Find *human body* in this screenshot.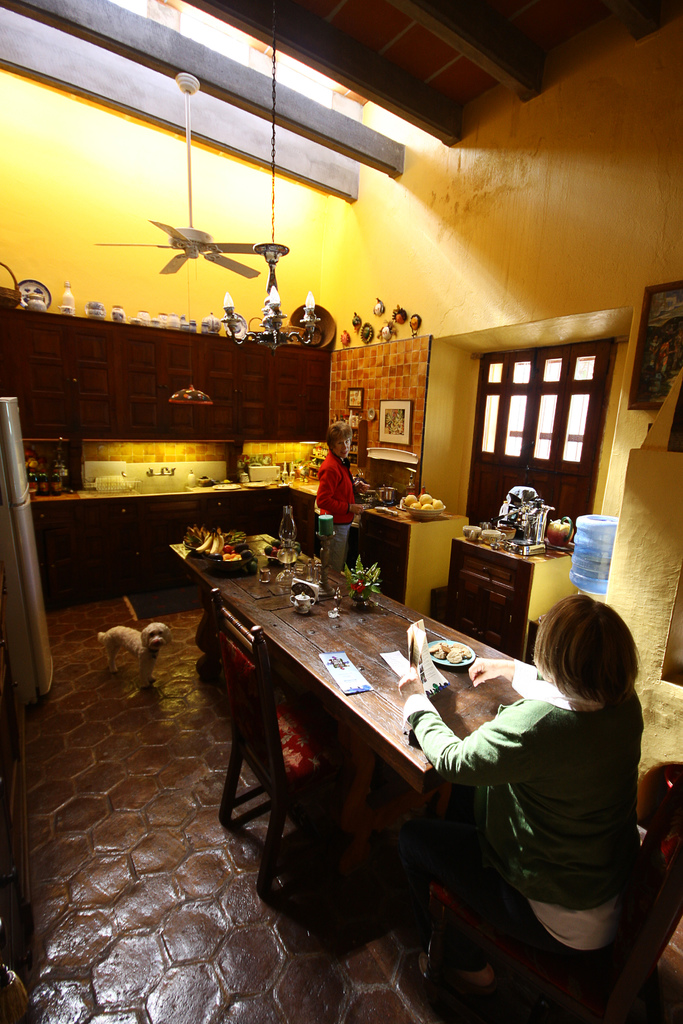
The bounding box for *human body* is x1=315 y1=424 x2=370 y2=568.
